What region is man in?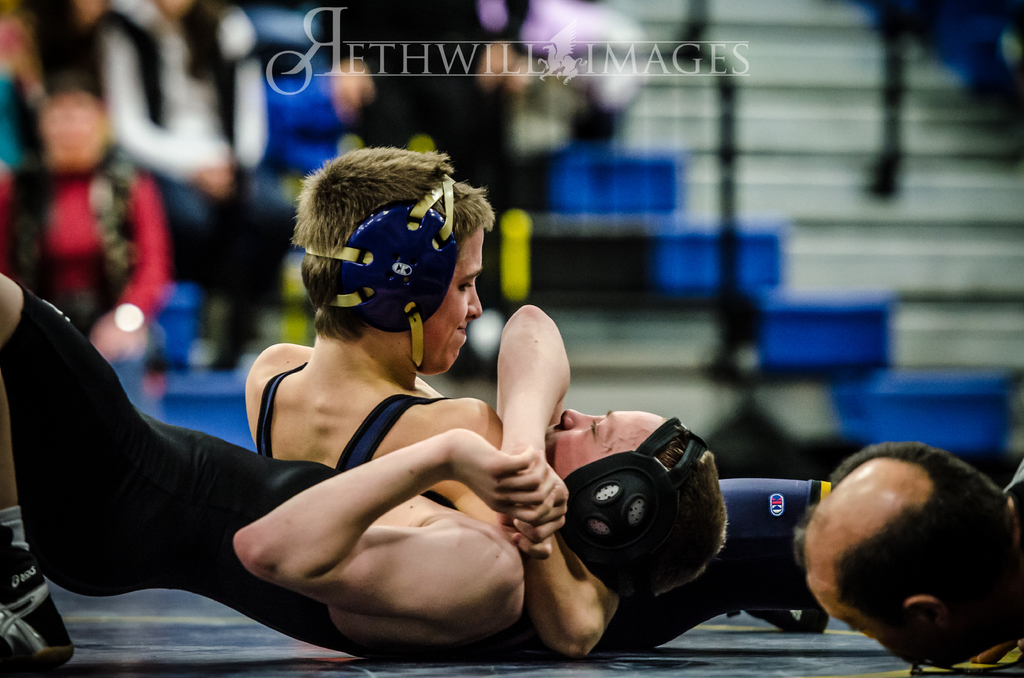
bbox=(735, 433, 1023, 677).
